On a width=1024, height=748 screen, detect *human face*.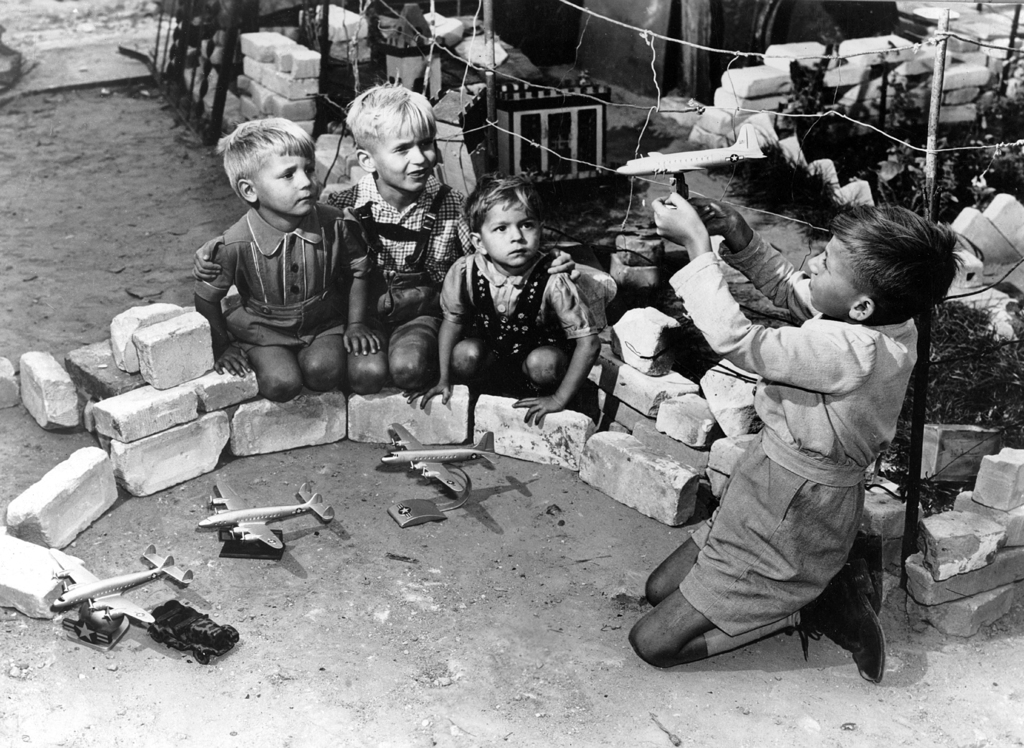
(798,237,848,312).
